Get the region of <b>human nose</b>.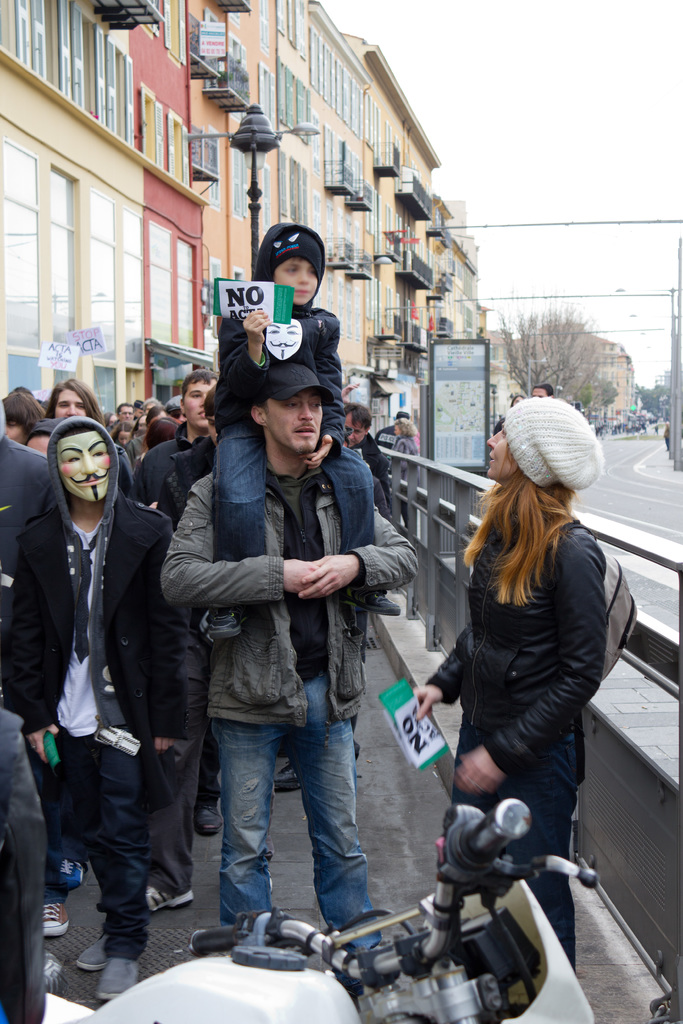
(296, 401, 313, 417).
